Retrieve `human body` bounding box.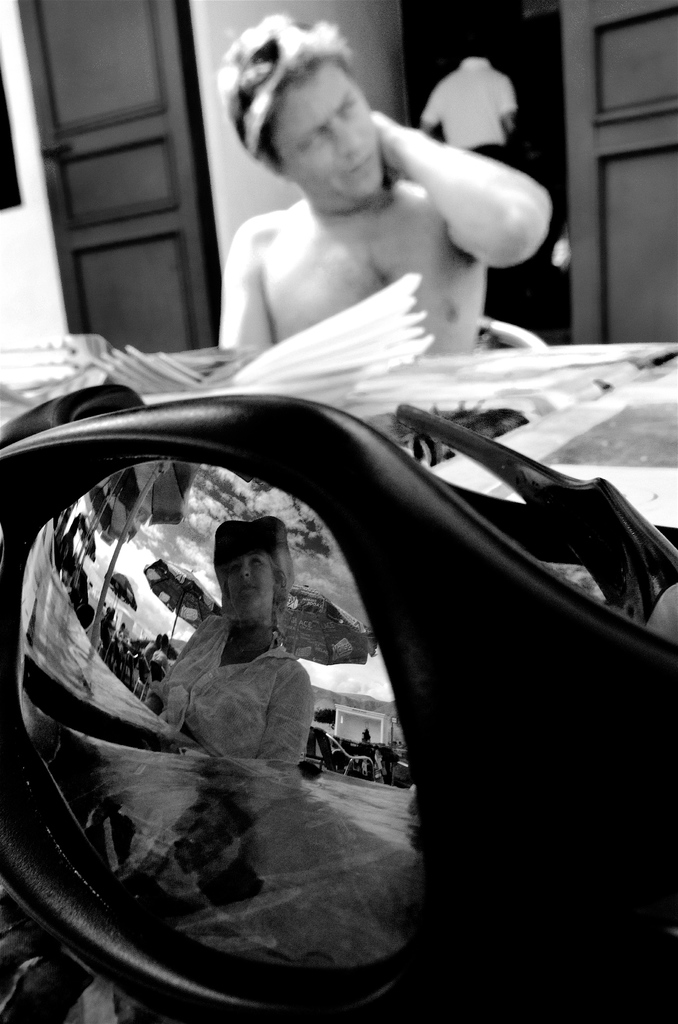
Bounding box: bbox=[172, 0, 559, 364].
